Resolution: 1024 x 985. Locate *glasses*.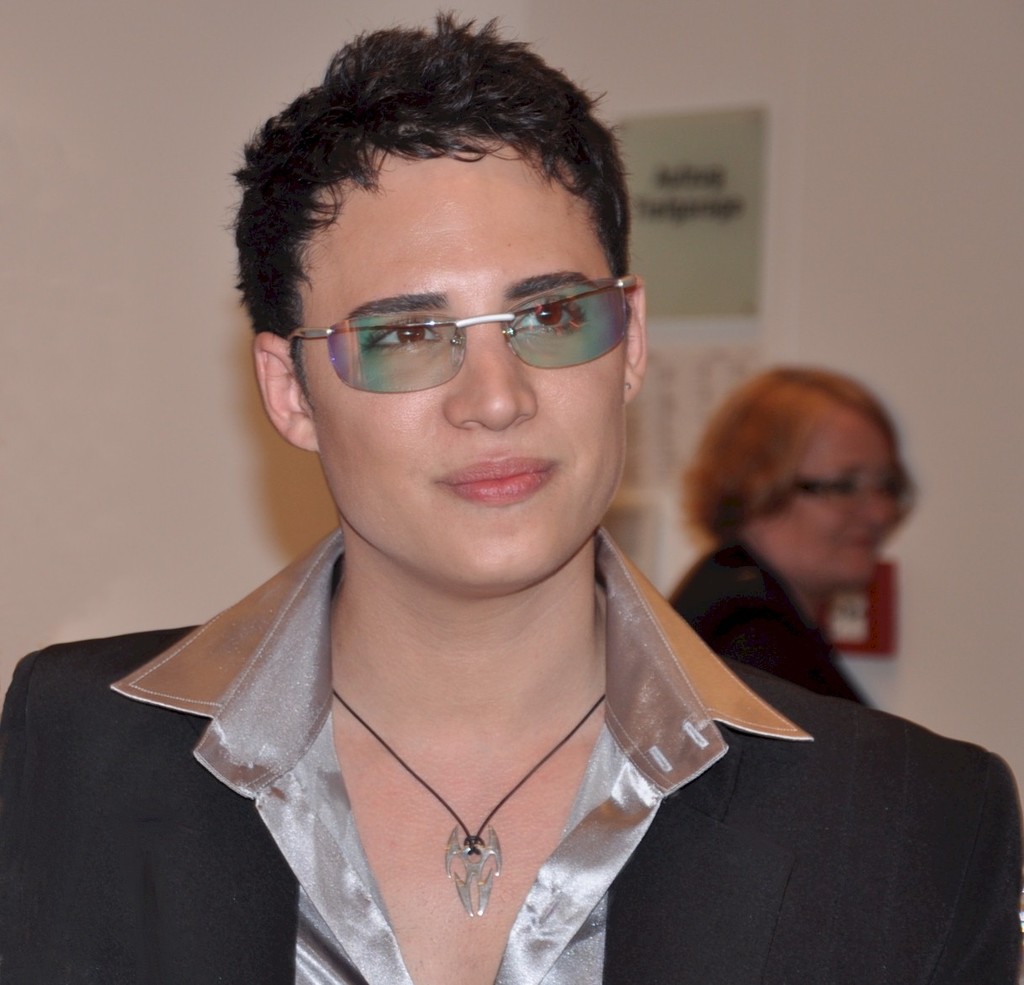
(798,471,910,515).
